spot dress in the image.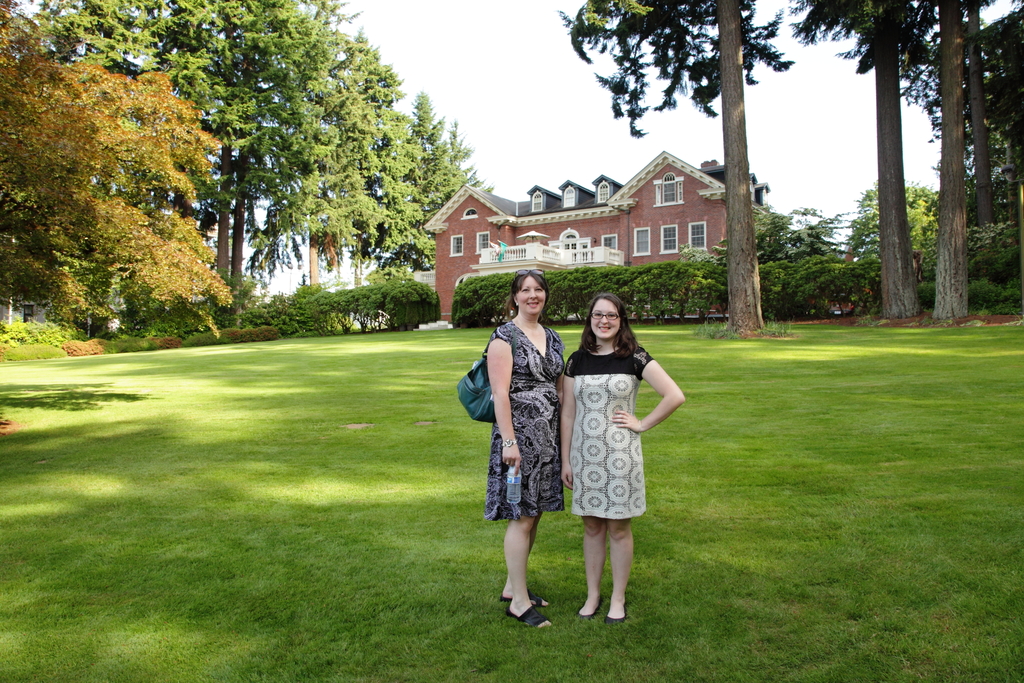
dress found at crop(563, 344, 658, 520).
